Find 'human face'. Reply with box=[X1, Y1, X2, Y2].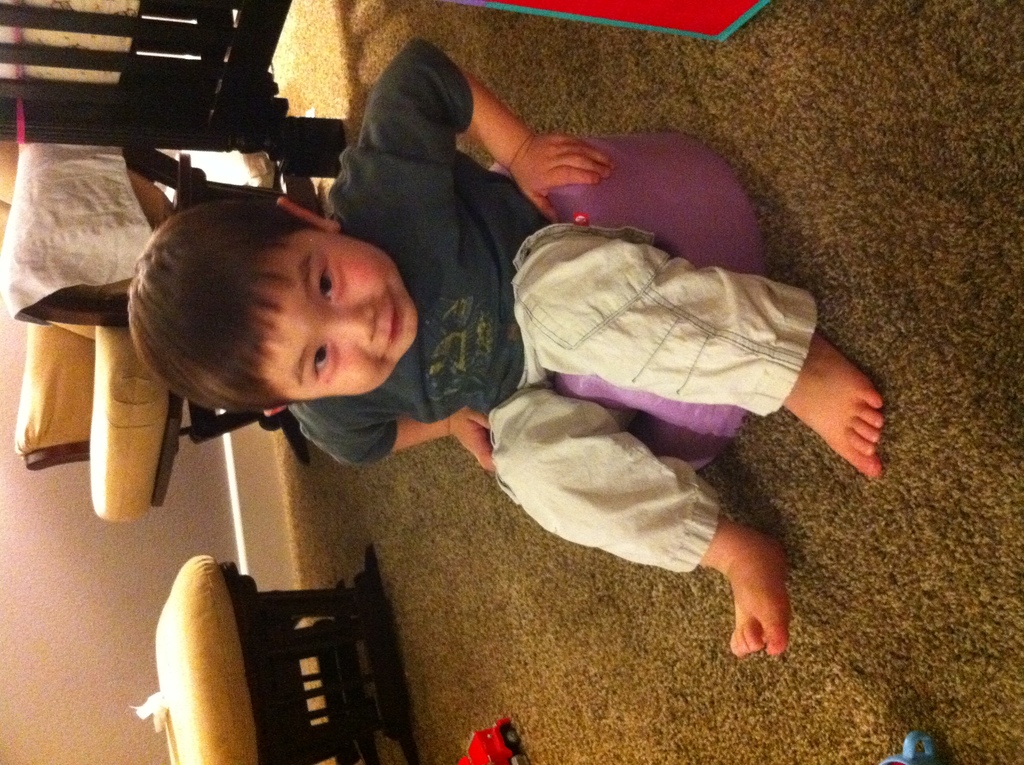
box=[244, 228, 422, 399].
